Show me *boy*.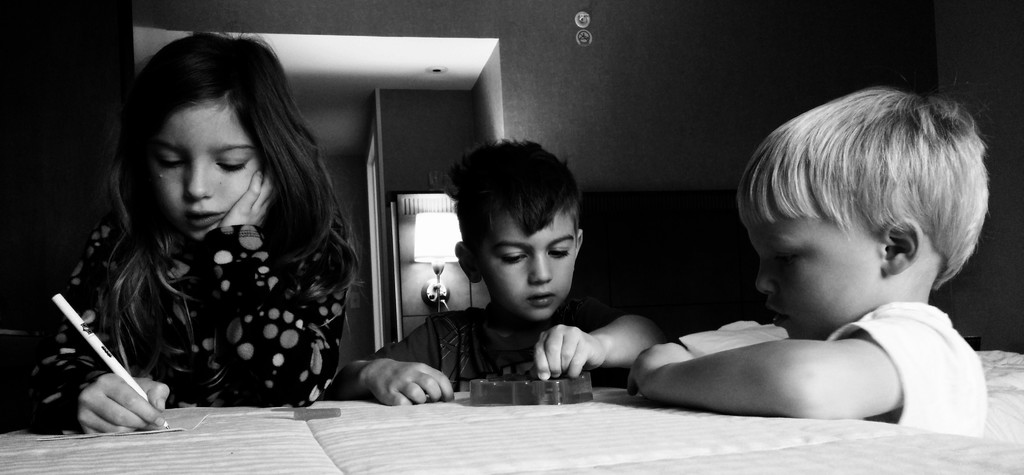
*boy* is here: bbox(623, 91, 990, 442).
